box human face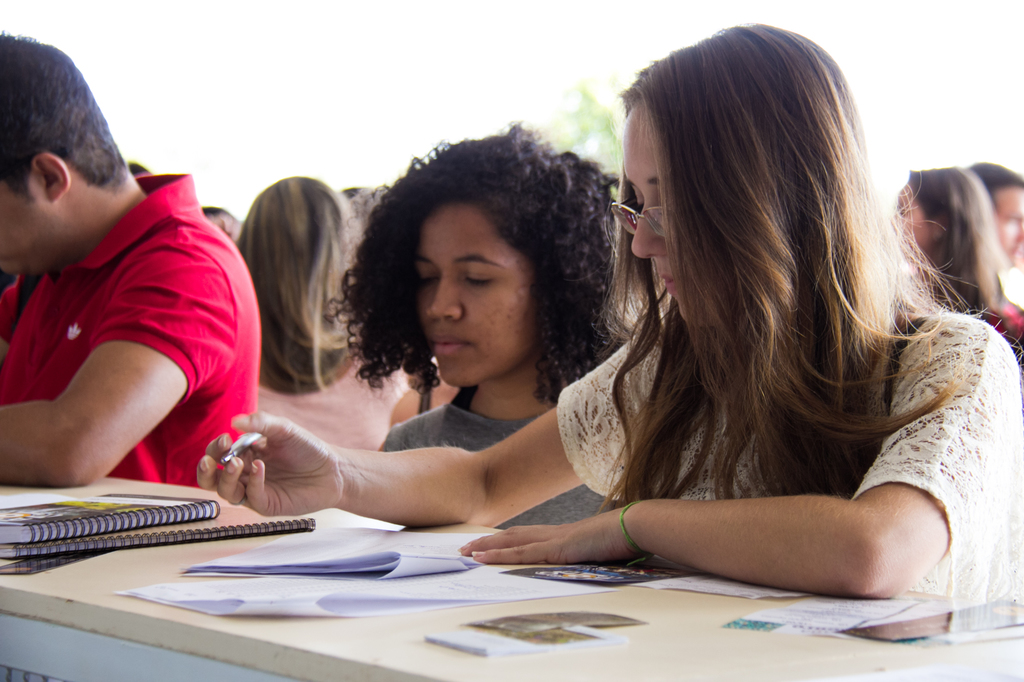
detection(622, 99, 716, 326)
